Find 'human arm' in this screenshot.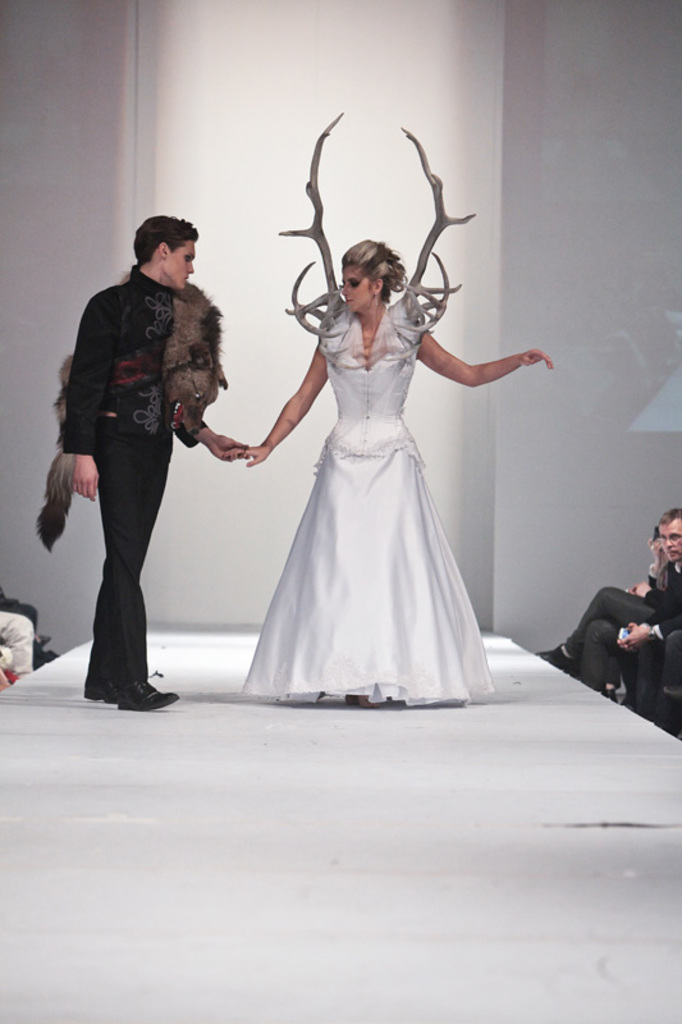
The bounding box for 'human arm' is (left=425, top=325, right=553, bottom=401).
